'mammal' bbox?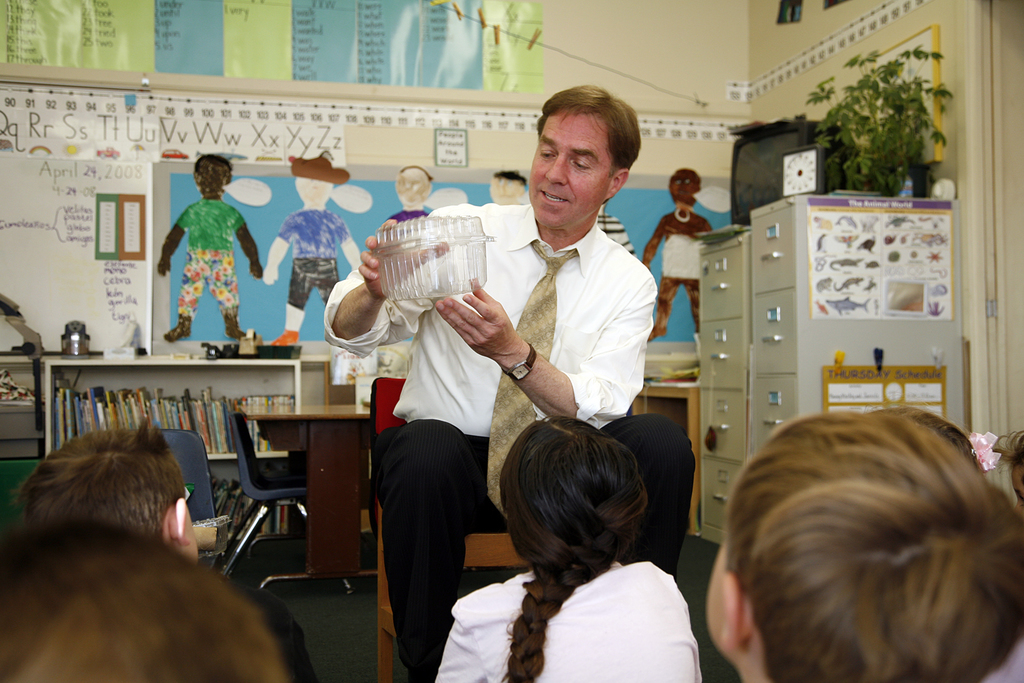
{"x1": 860, "y1": 400, "x2": 982, "y2": 478}
